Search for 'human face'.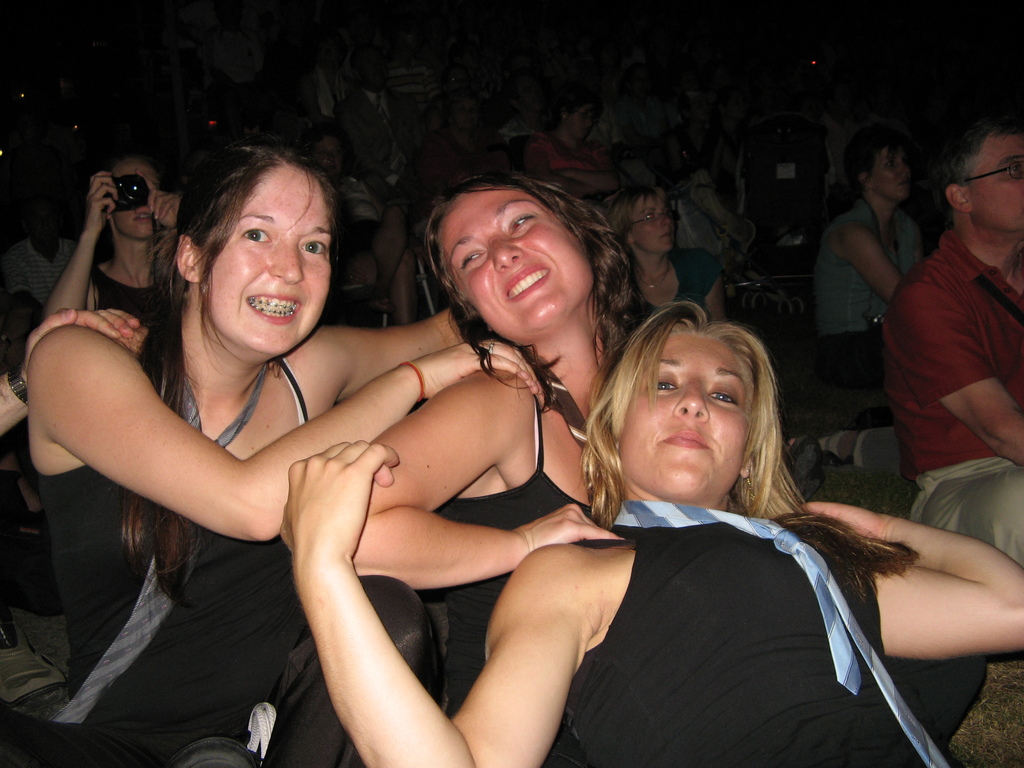
Found at 963/130/1023/224.
